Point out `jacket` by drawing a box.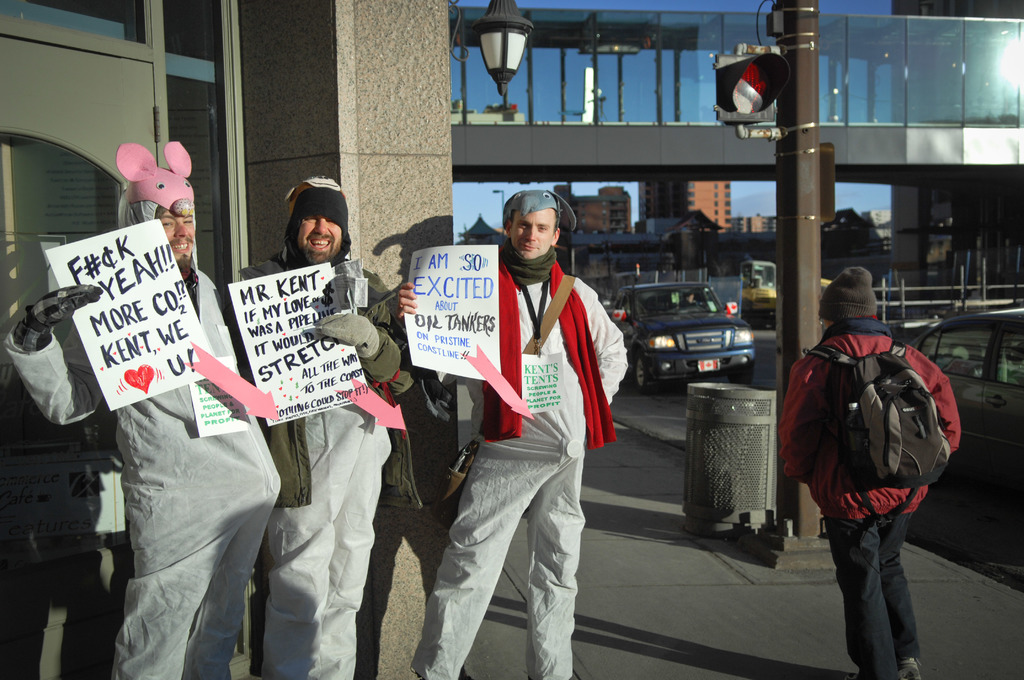
left=795, top=284, right=973, bottom=526.
